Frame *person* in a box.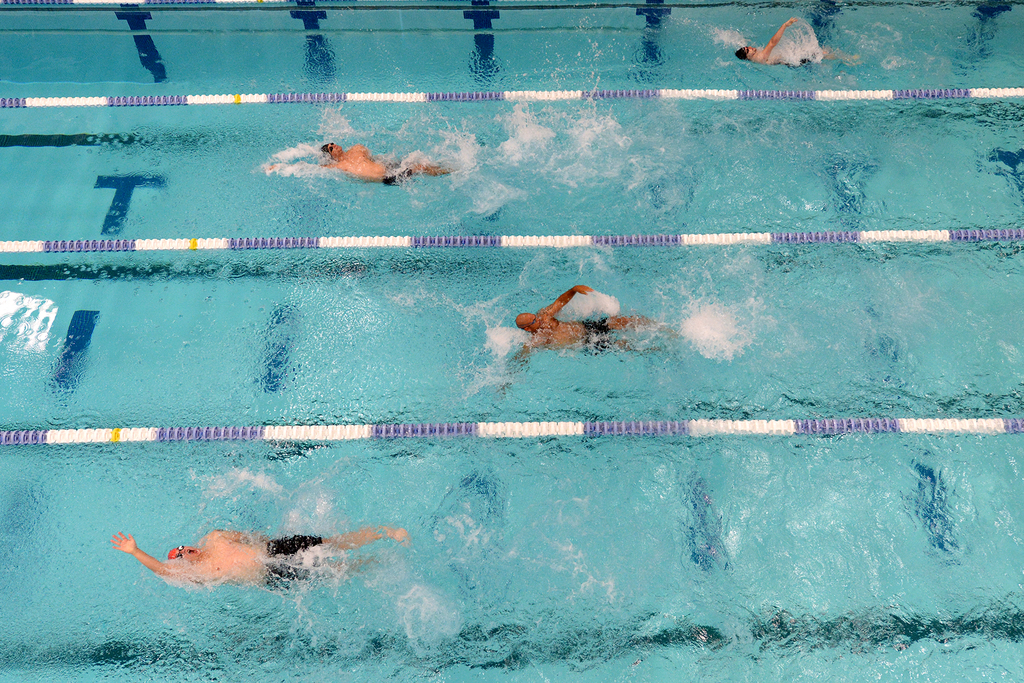
318 139 471 185.
